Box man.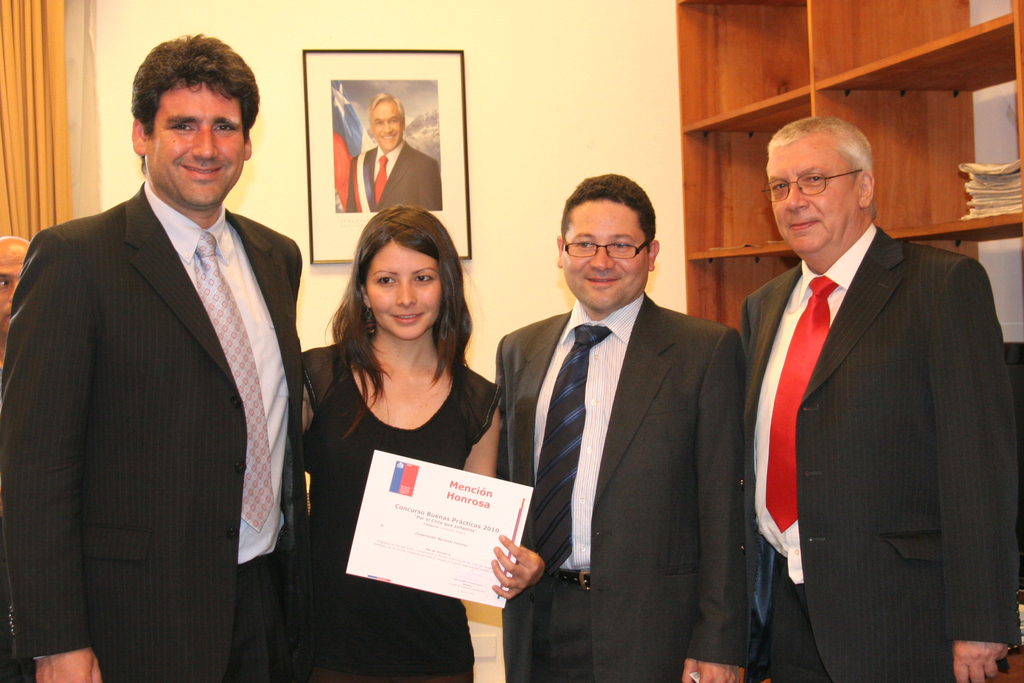
[344, 90, 444, 211].
